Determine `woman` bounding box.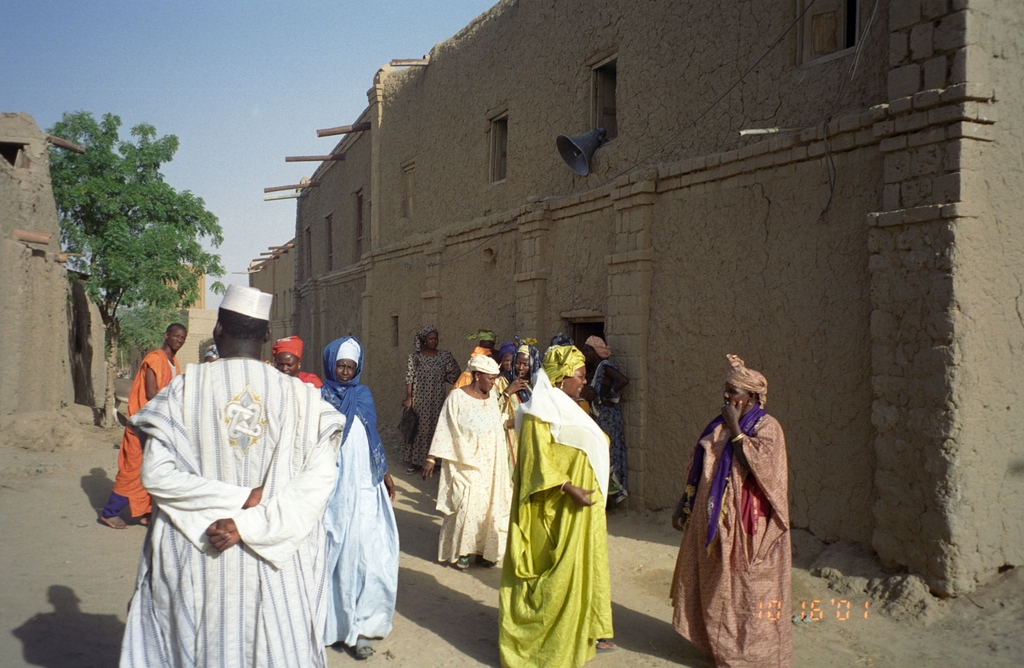
Determined: box(399, 324, 461, 471).
